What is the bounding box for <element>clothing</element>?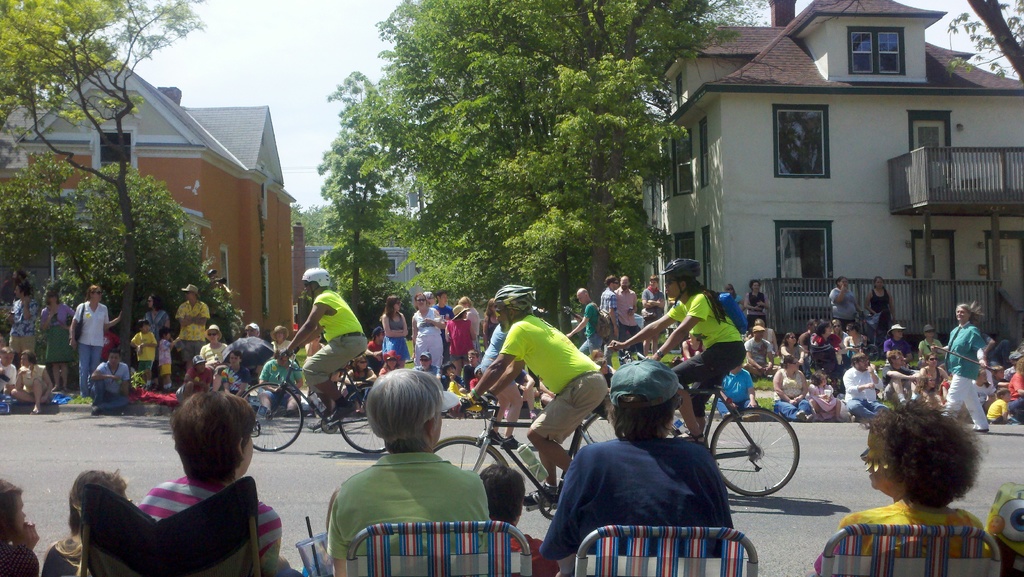
840/501/985/576.
